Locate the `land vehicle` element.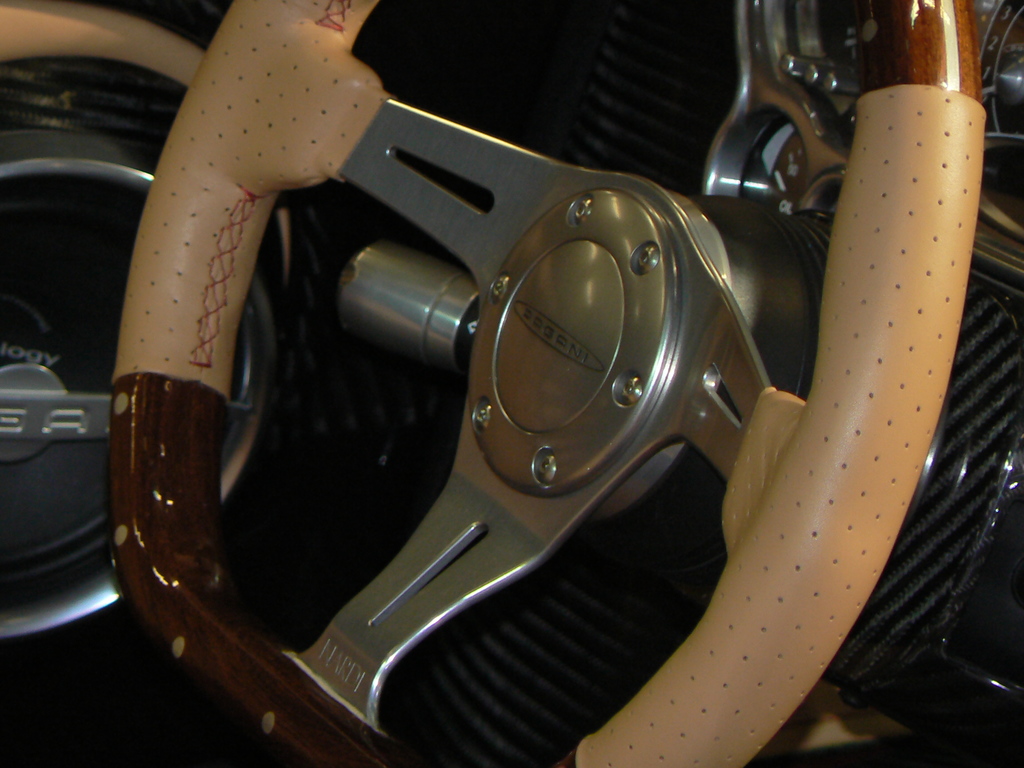
Element bbox: rect(0, 0, 1023, 767).
